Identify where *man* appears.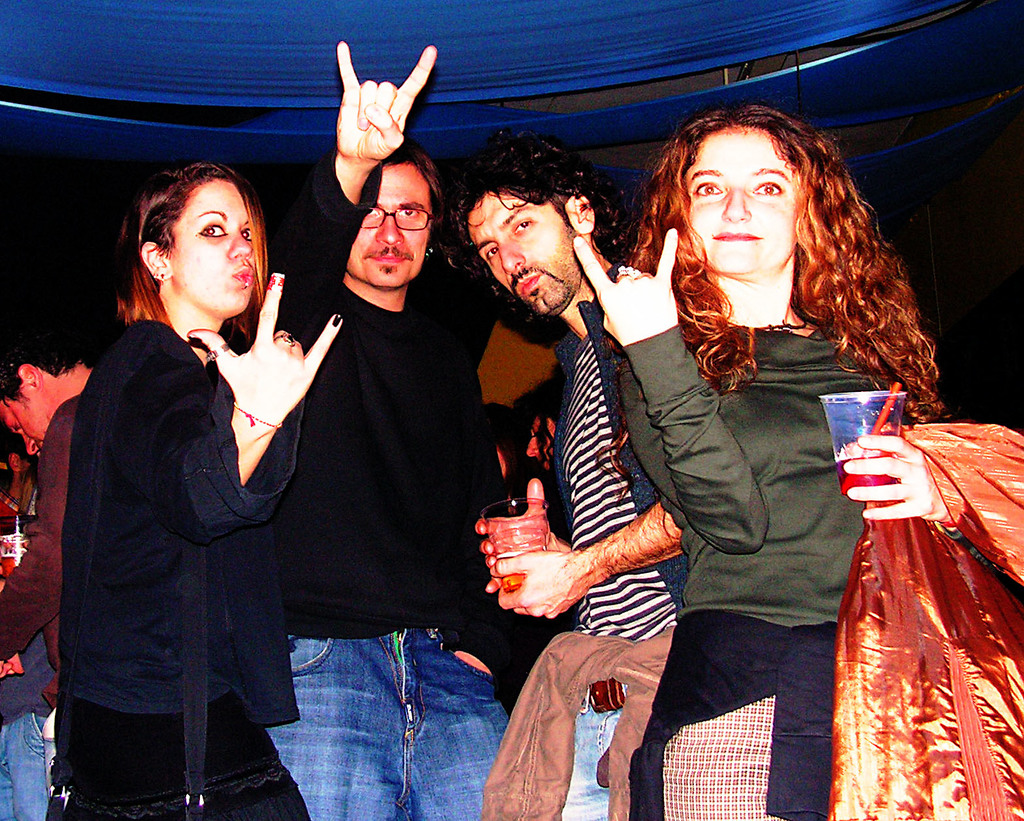
Appears at [24, 153, 355, 819].
